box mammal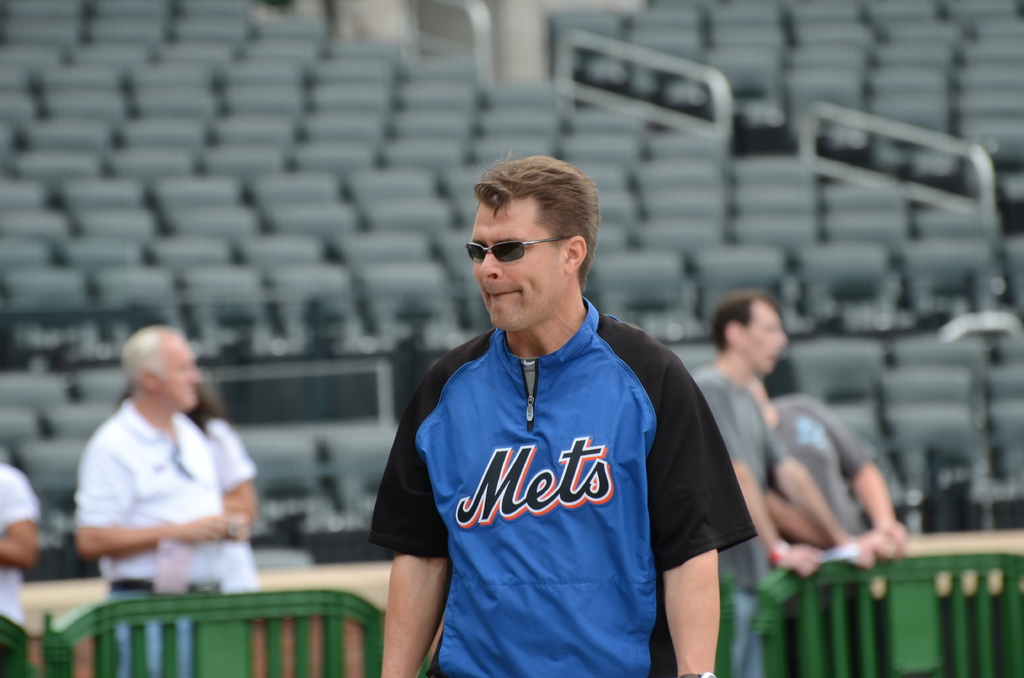
l=689, t=293, r=871, b=677
